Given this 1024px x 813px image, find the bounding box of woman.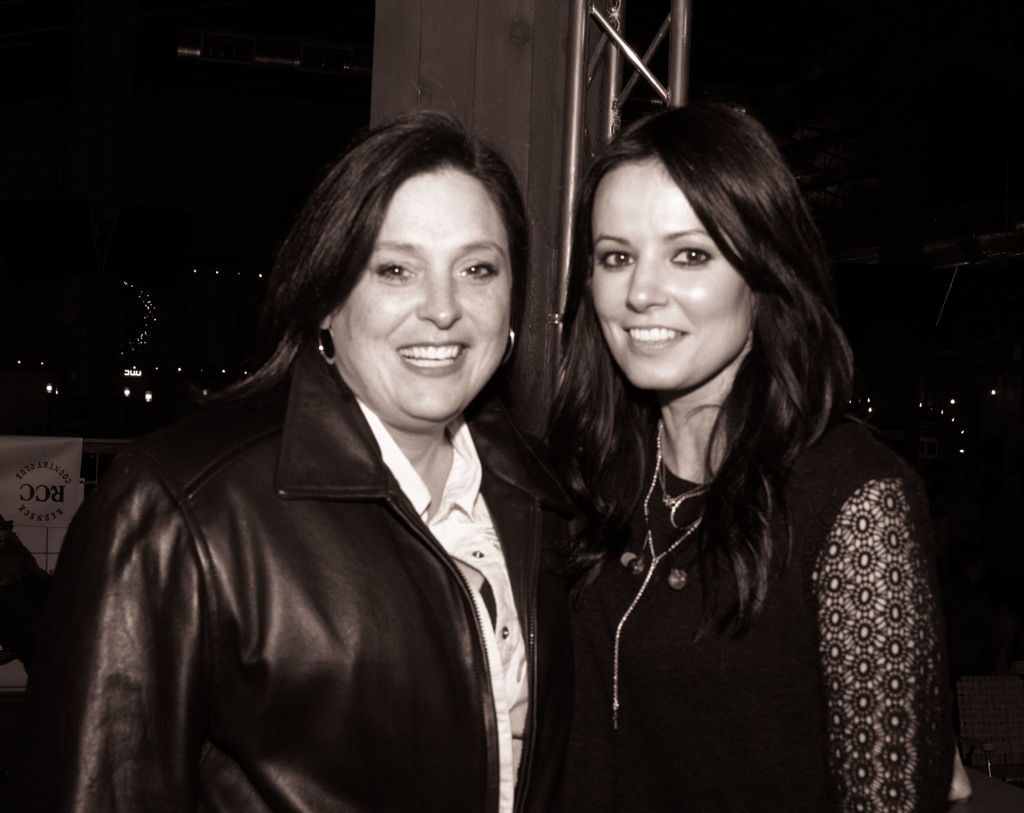
region(503, 102, 941, 807).
